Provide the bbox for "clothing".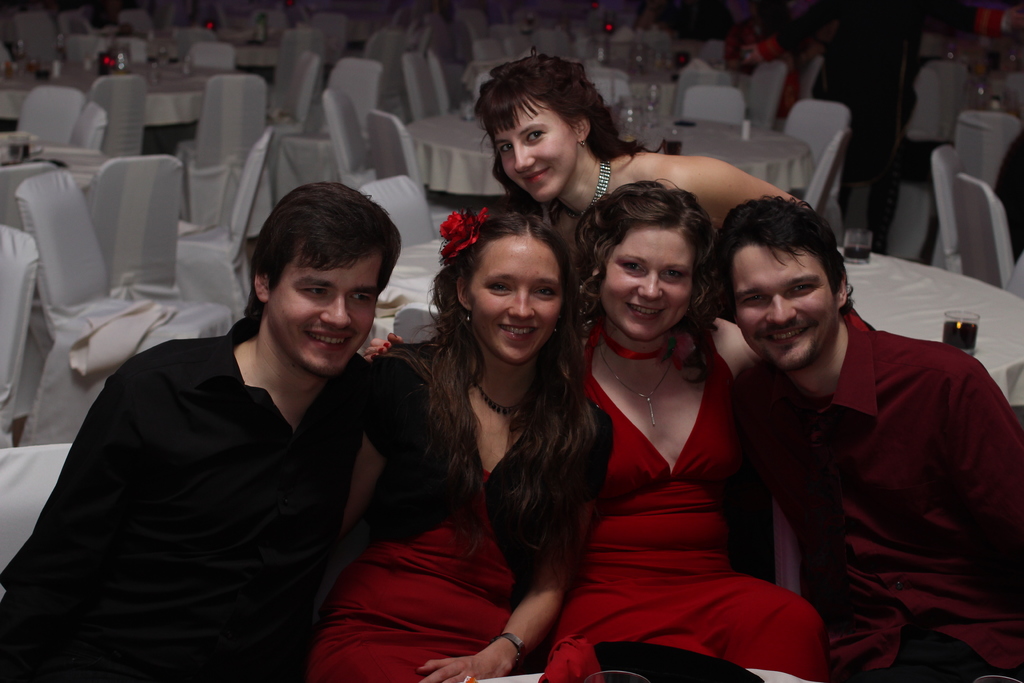
x1=308, y1=363, x2=575, y2=682.
